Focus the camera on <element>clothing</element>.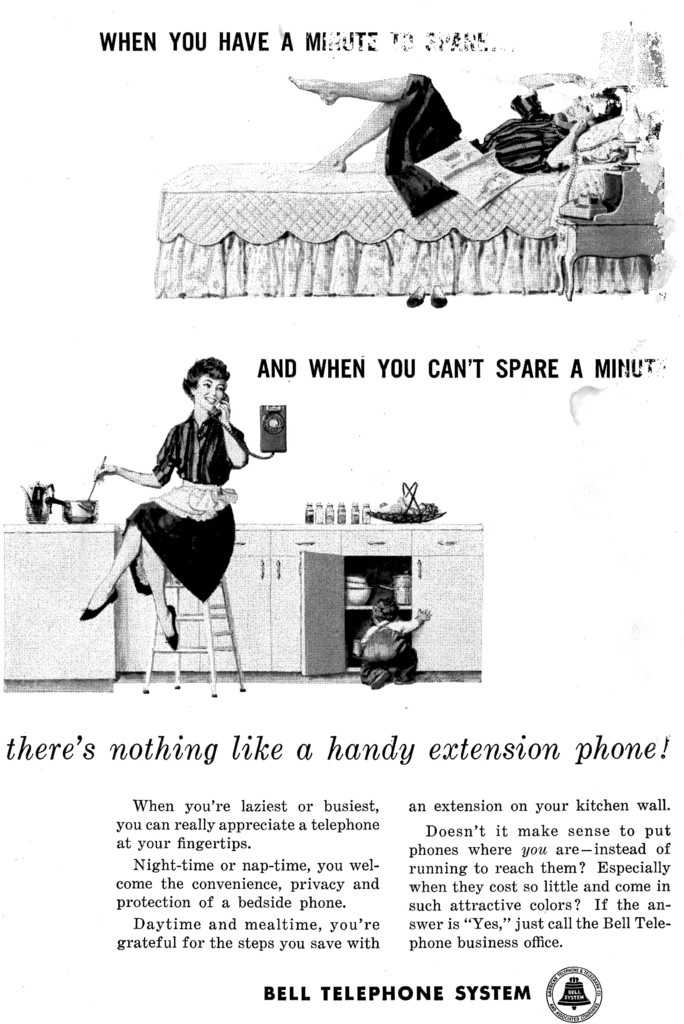
Focus region: BBox(354, 616, 424, 686).
